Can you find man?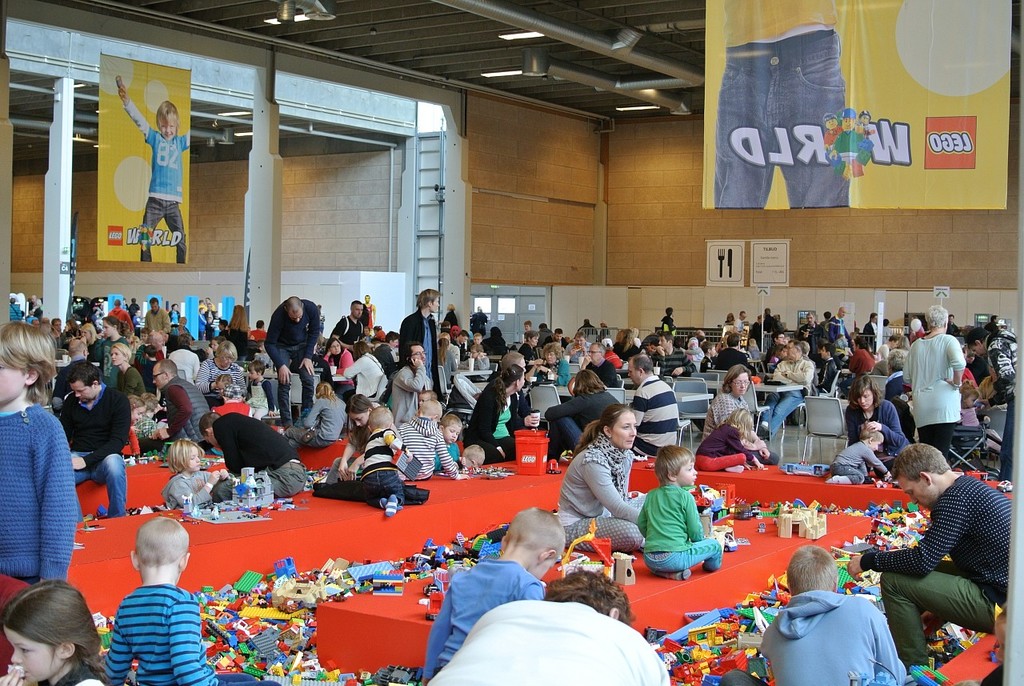
Yes, bounding box: left=399, top=288, right=445, bottom=402.
